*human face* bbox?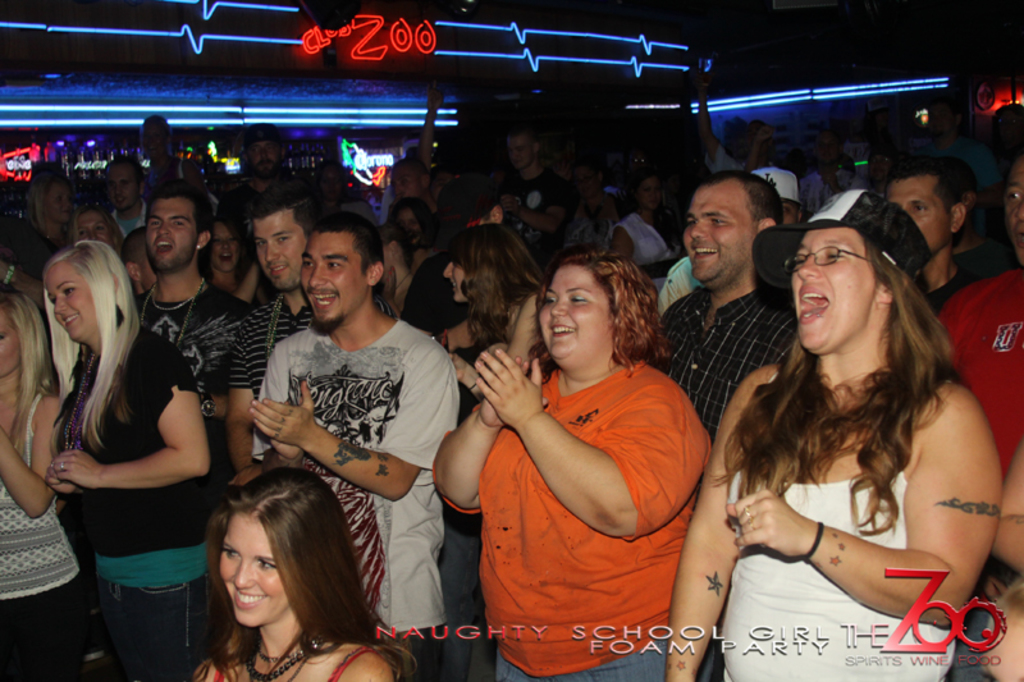
<box>46,260,96,335</box>
